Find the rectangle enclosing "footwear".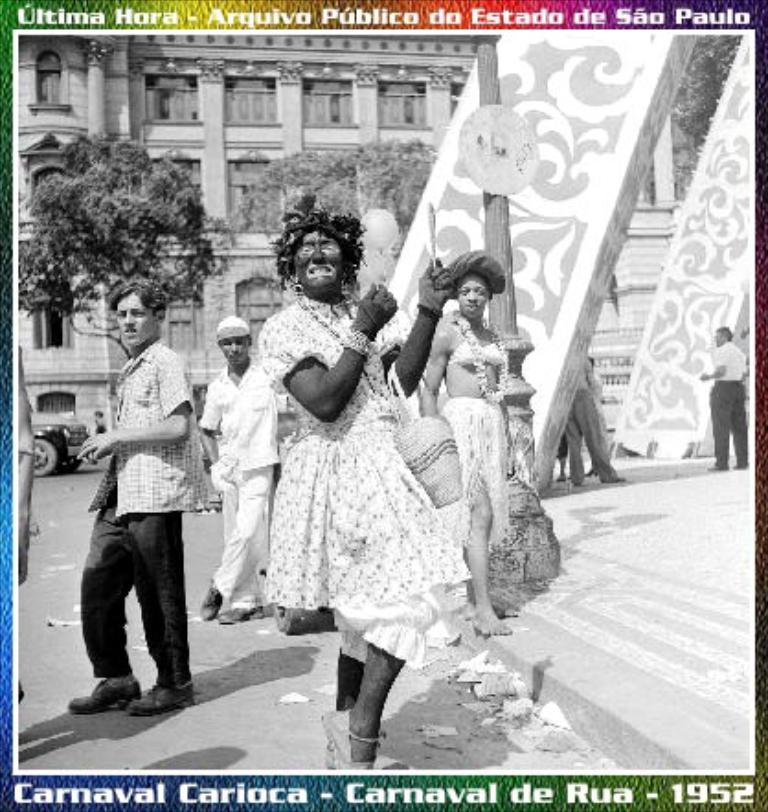
bbox=[610, 474, 625, 479].
